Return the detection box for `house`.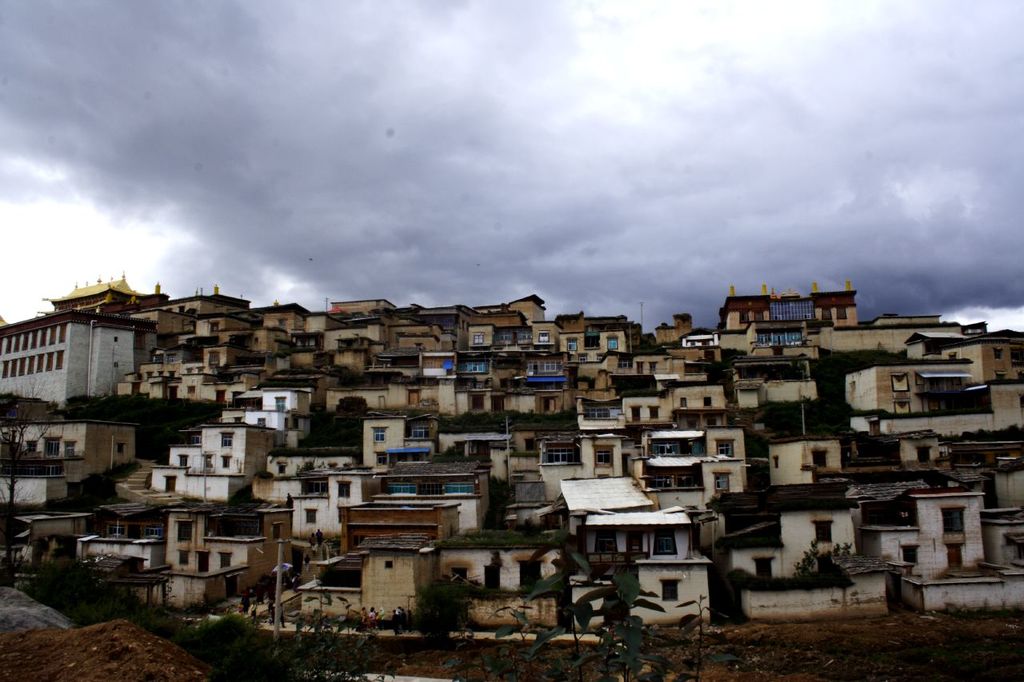
l=218, t=385, r=306, b=442.
